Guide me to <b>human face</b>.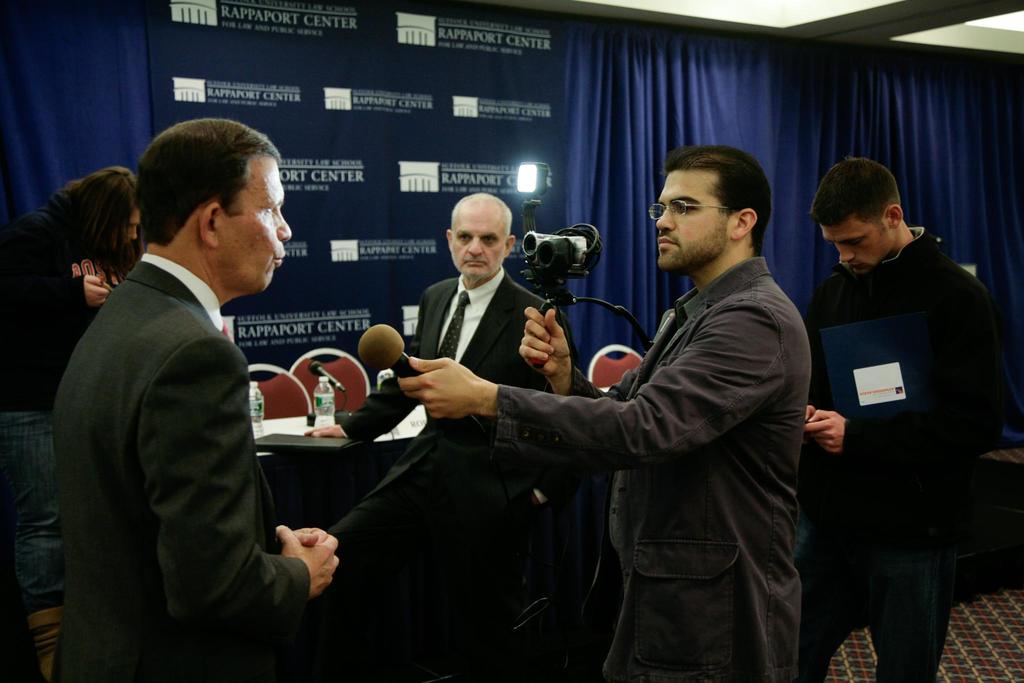
Guidance: 824 219 896 278.
